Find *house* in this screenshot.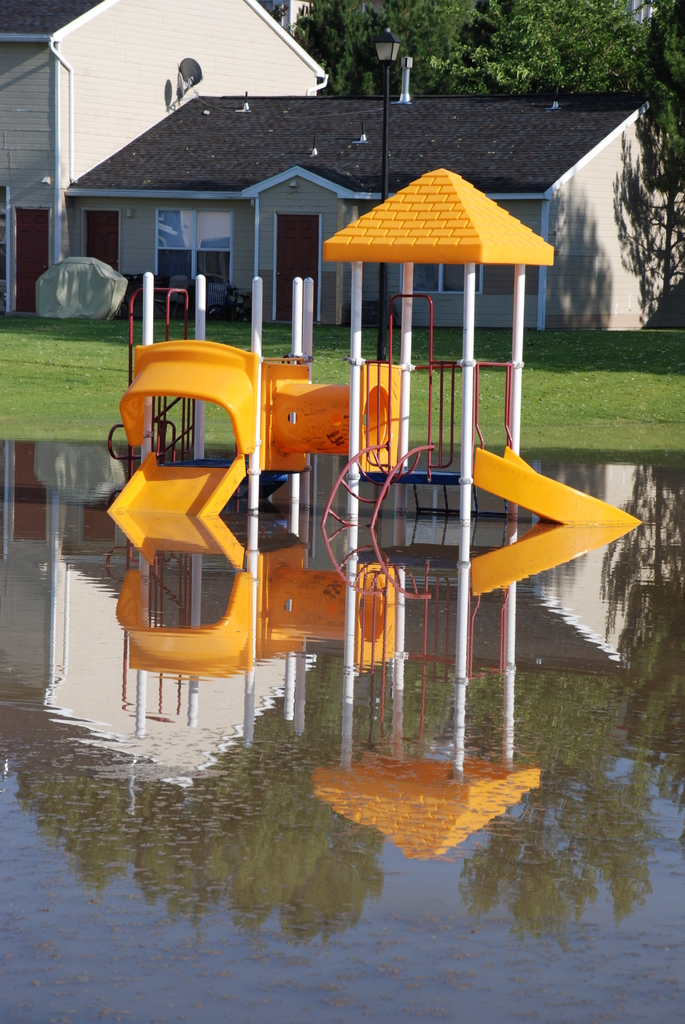
The bounding box for *house* is (left=0, top=431, right=365, bottom=797).
